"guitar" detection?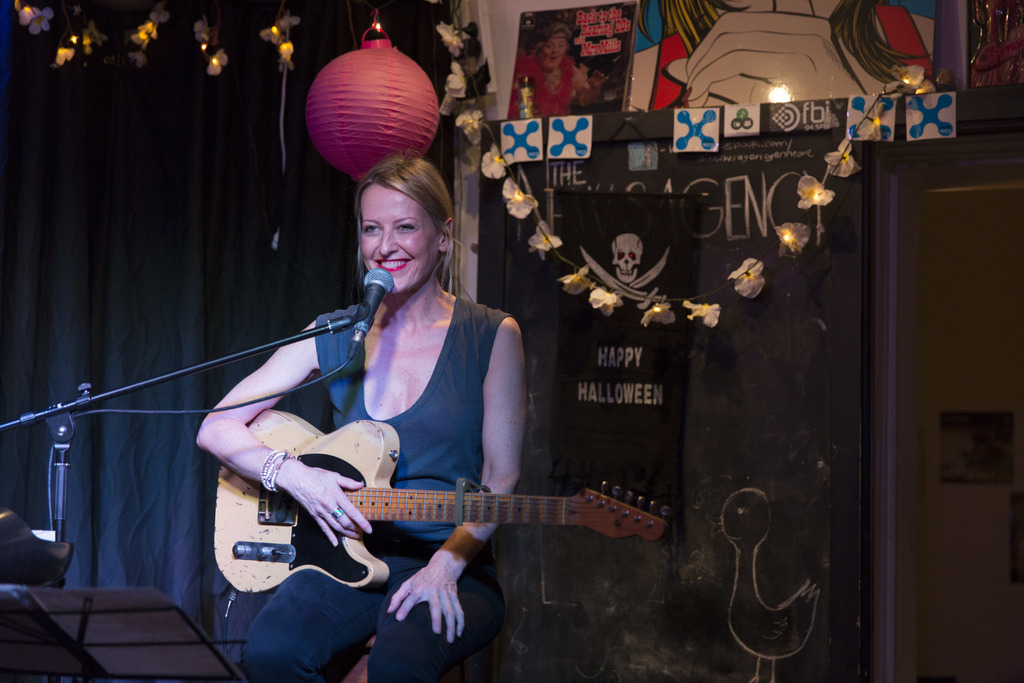
pyautogui.locateOnScreen(186, 414, 688, 645)
